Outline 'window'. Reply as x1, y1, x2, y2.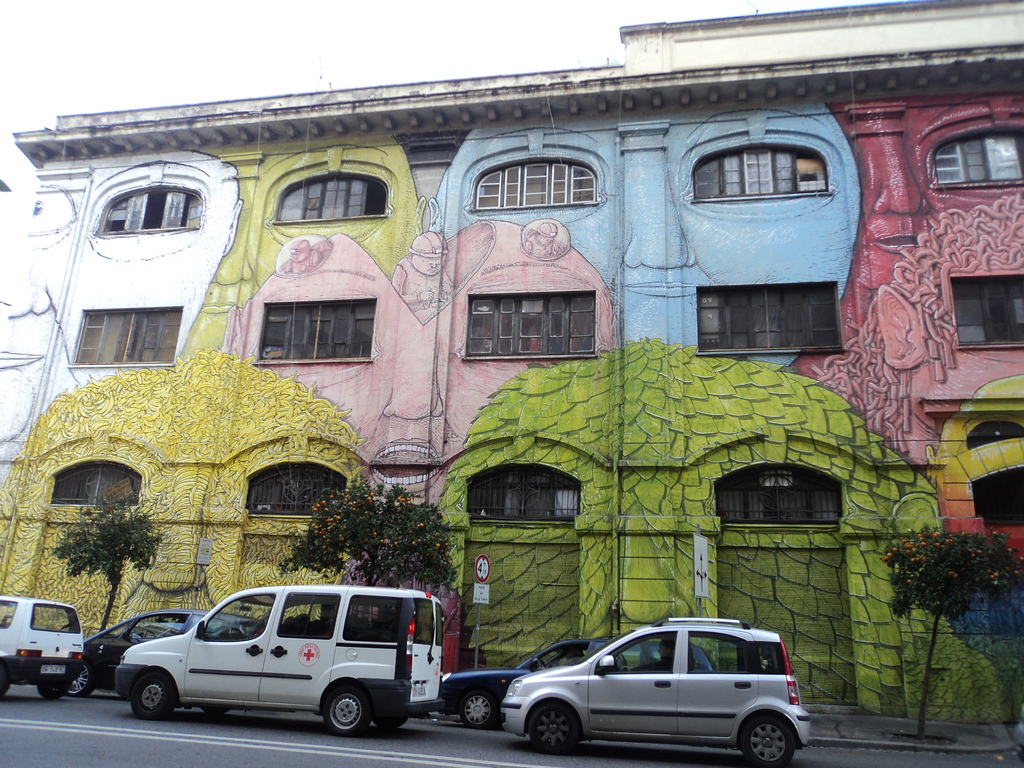
472, 159, 598, 207.
